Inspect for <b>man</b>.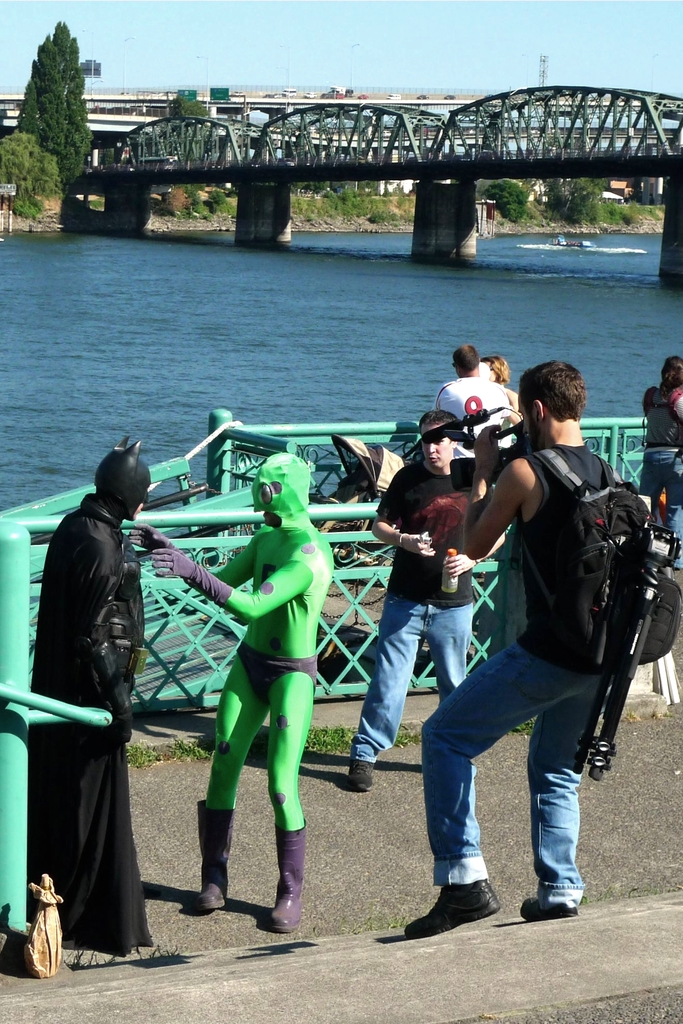
Inspection: box=[437, 346, 507, 454].
